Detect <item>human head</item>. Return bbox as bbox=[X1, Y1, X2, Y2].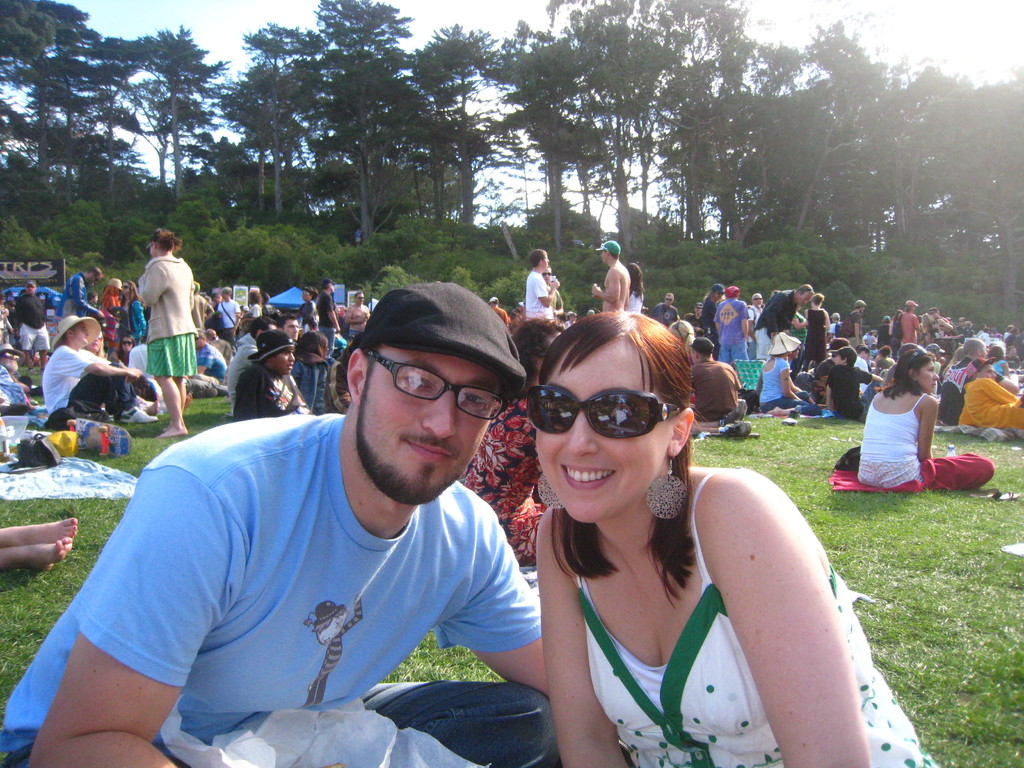
bbox=[85, 328, 106, 355].
